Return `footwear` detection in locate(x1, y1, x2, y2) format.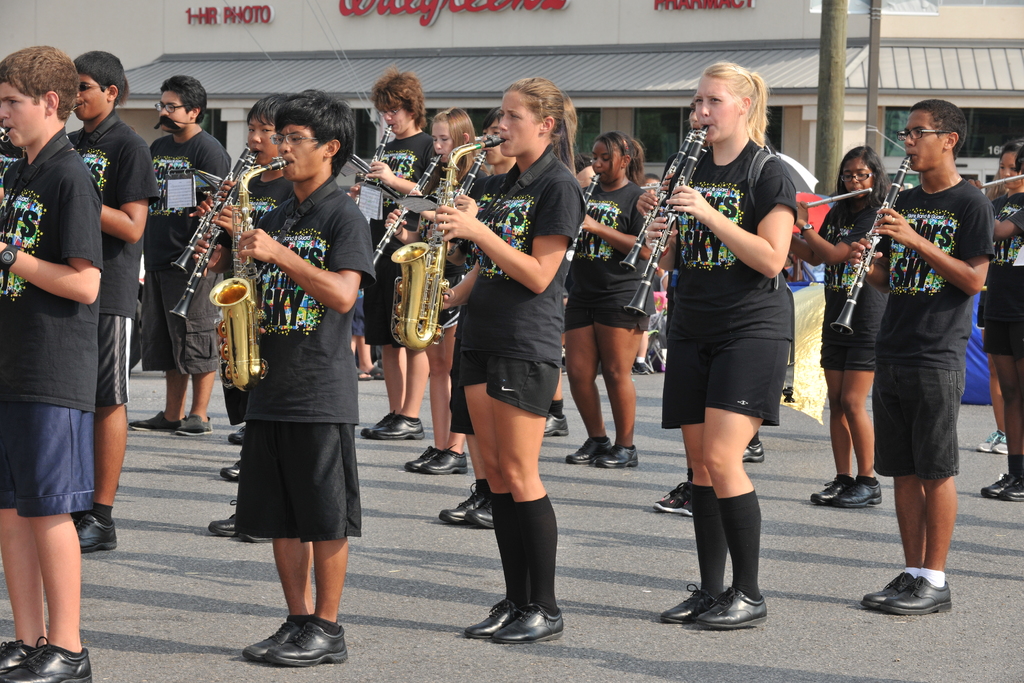
locate(366, 363, 385, 383).
